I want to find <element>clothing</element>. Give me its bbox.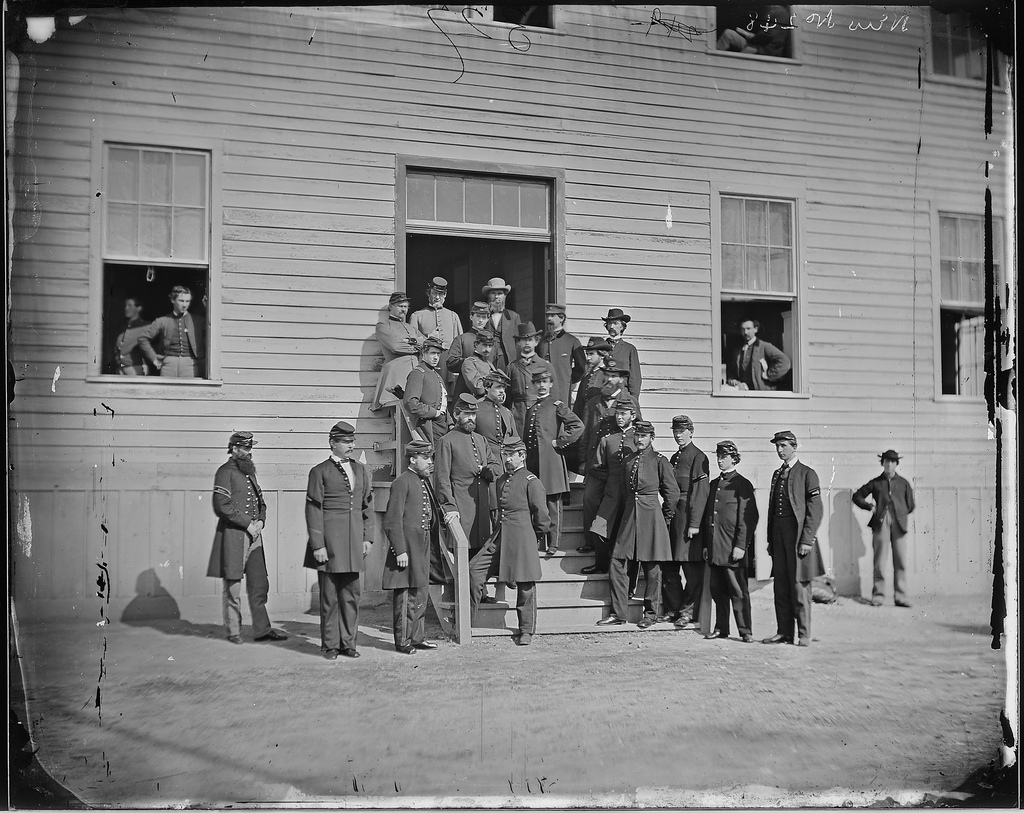
crop(853, 468, 912, 600).
